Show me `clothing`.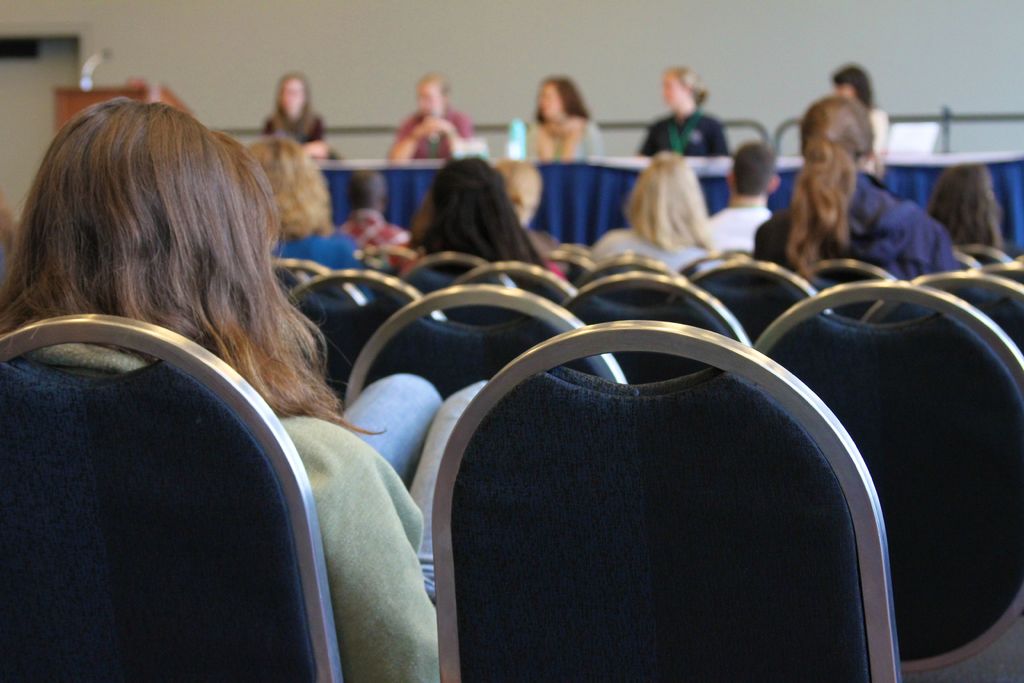
`clothing` is here: {"x1": 707, "y1": 208, "x2": 772, "y2": 252}.
